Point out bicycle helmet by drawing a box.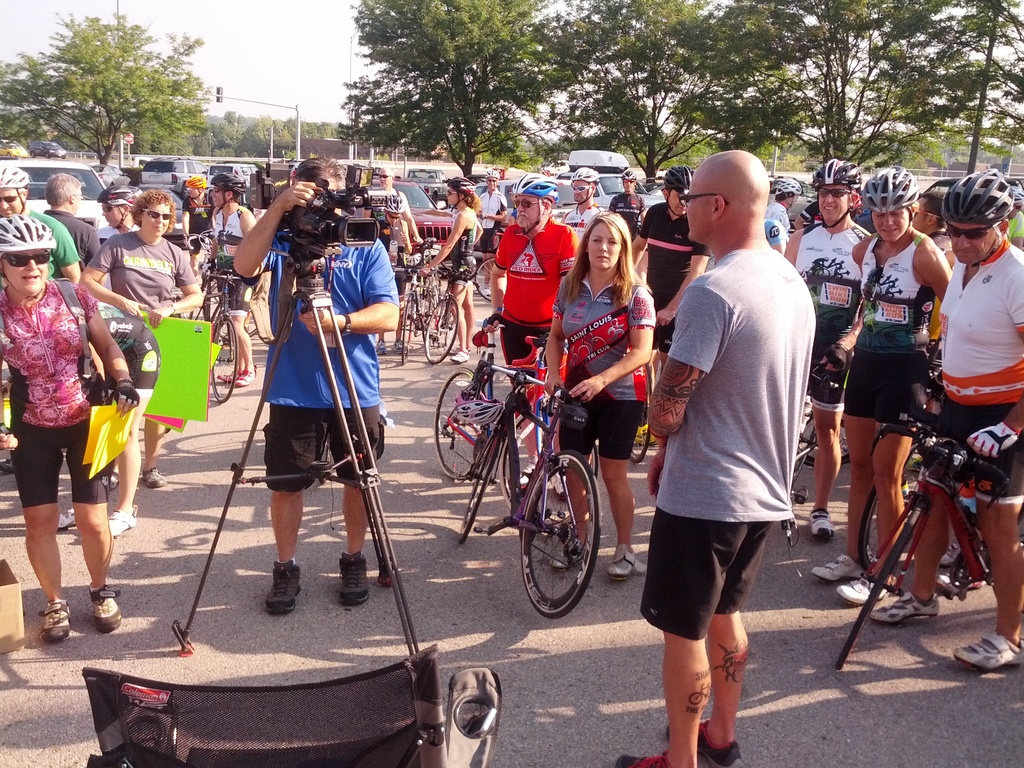
<bbox>770, 179, 796, 200</bbox>.
